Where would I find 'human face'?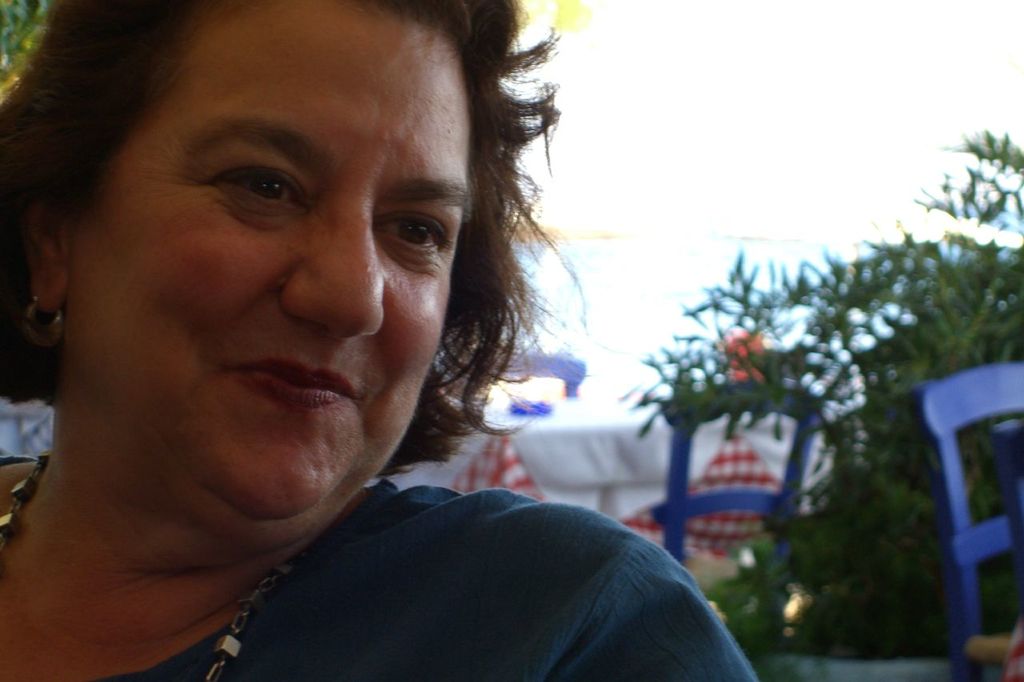
At 78 31 470 543.
